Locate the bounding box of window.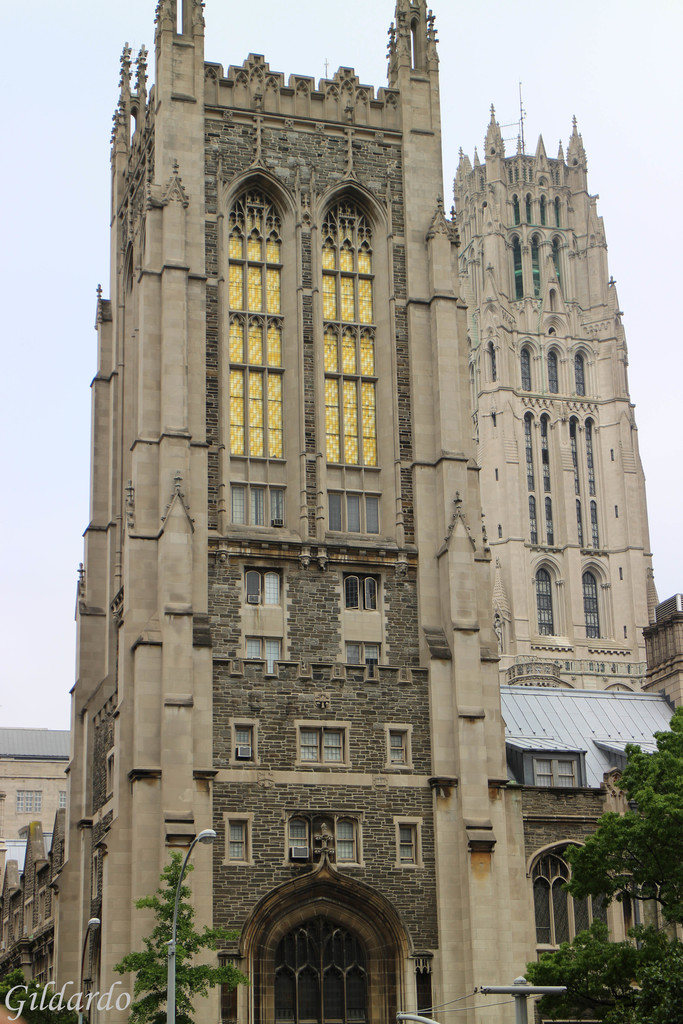
Bounding box: locate(229, 718, 259, 760).
